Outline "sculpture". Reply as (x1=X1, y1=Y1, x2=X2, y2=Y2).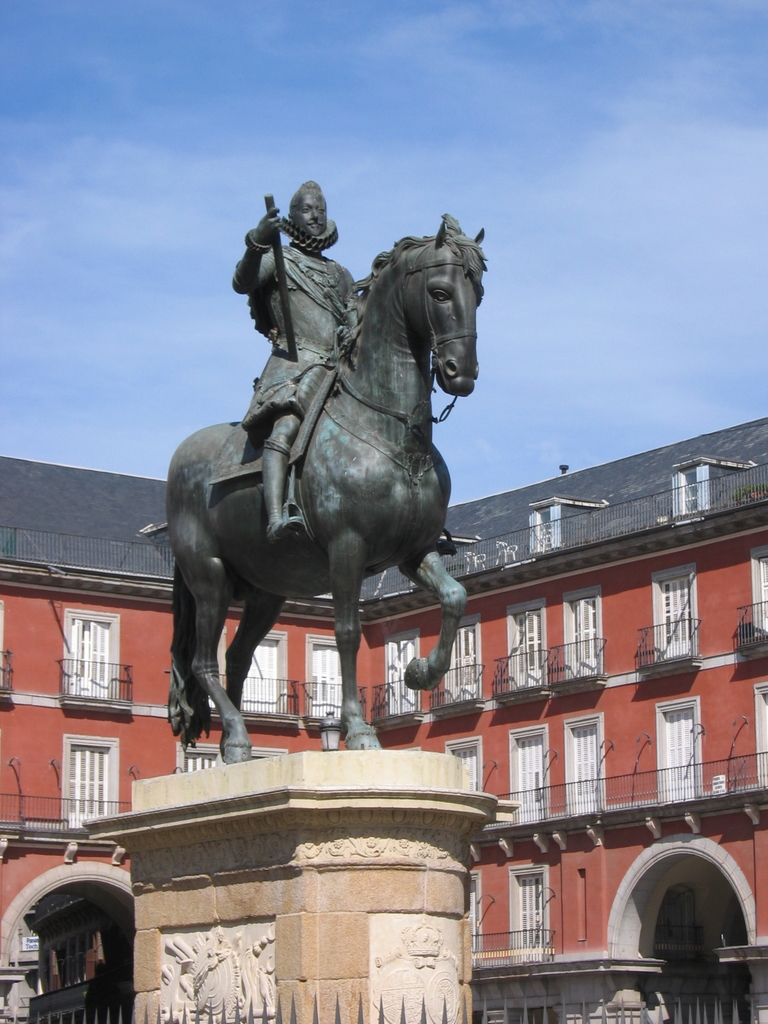
(x1=155, y1=203, x2=492, y2=811).
